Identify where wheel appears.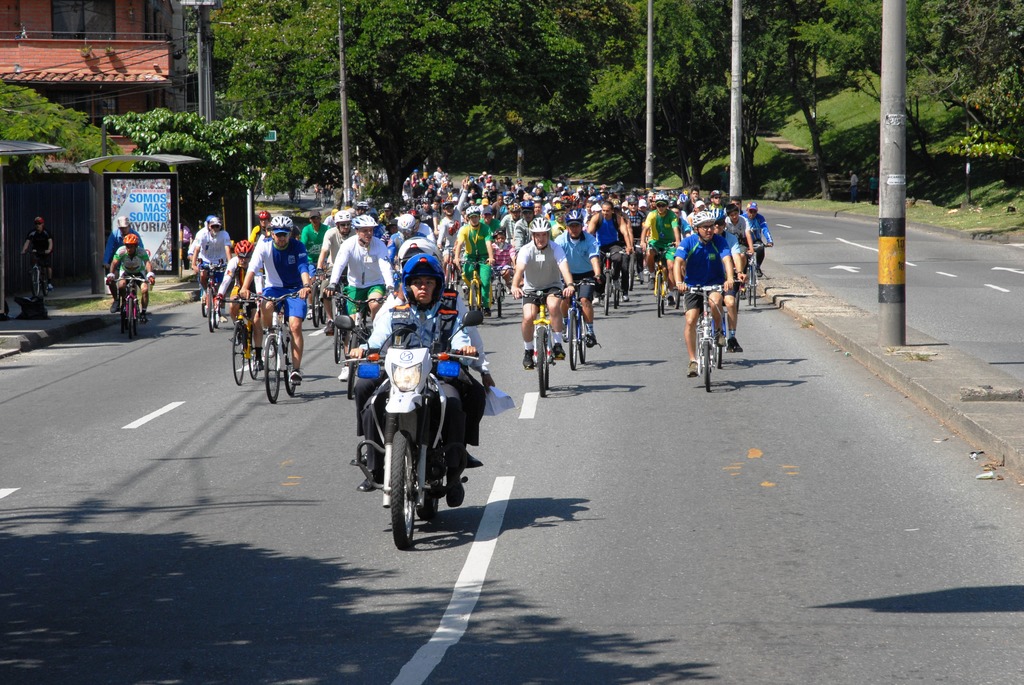
Appears at detection(614, 278, 620, 309).
